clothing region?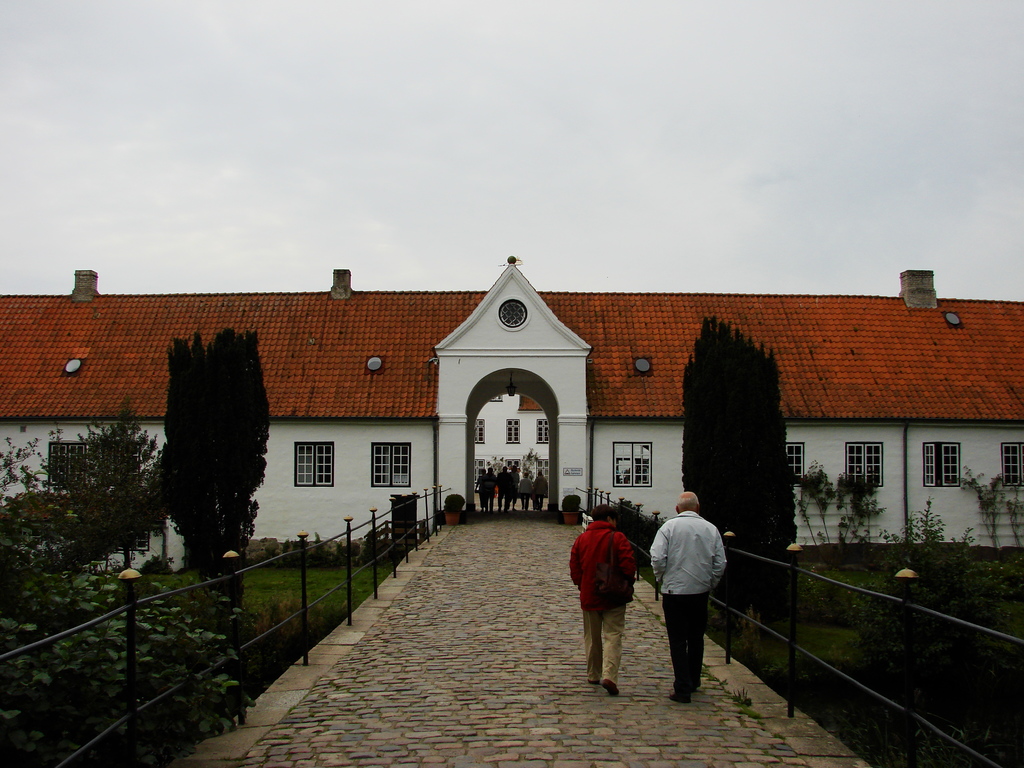
[570, 522, 630, 674]
